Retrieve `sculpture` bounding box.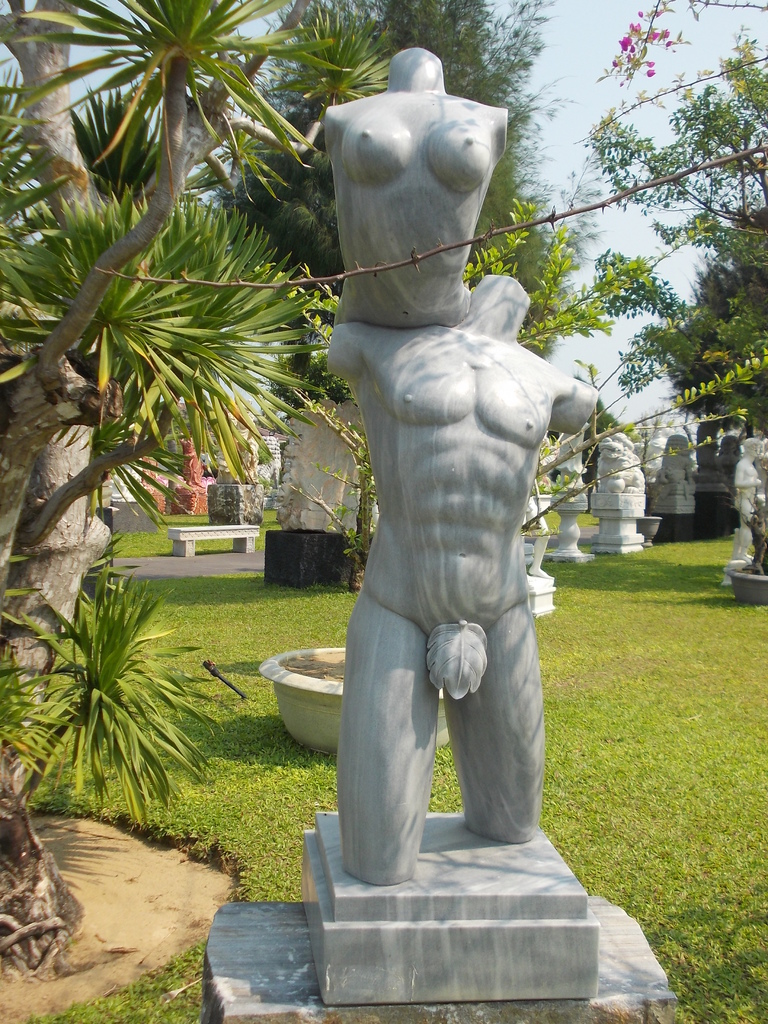
Bounding box: Rect(728, 433, 767, 583).
